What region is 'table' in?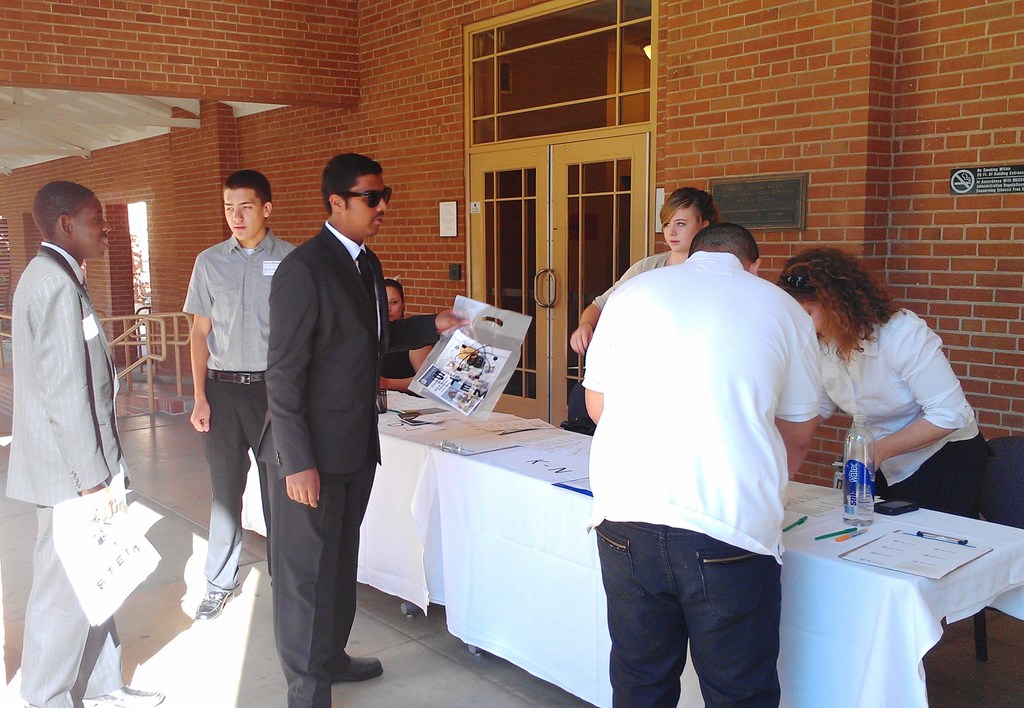
detection(422, 422, 1023, 707).
